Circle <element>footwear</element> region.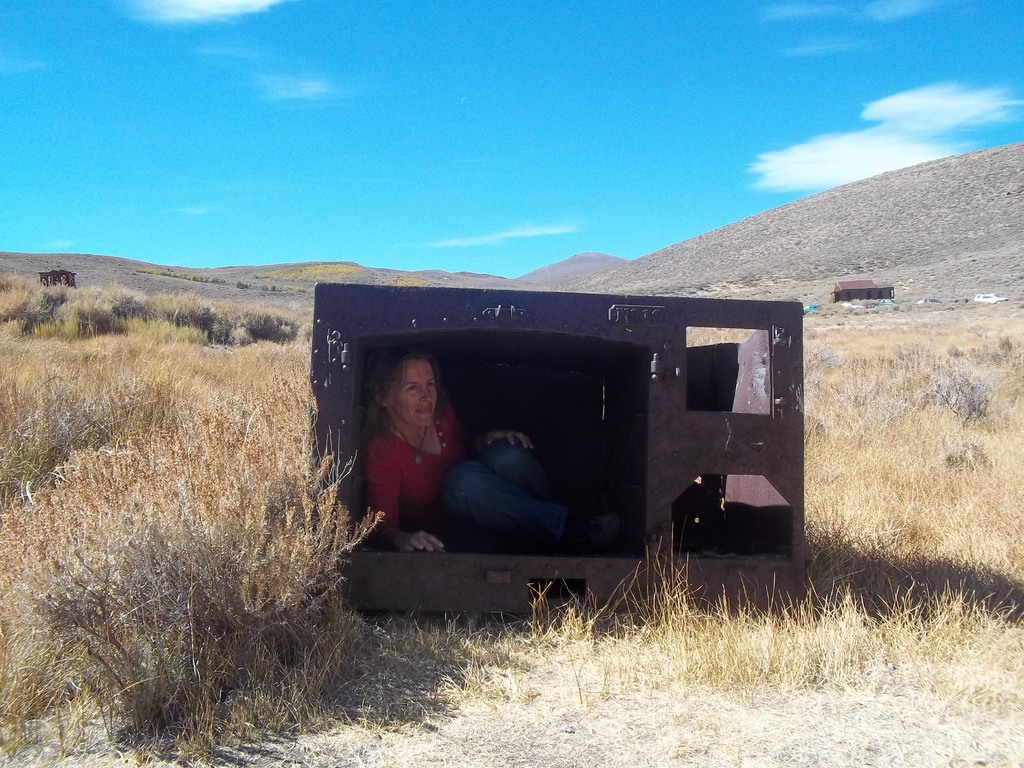
Region: (570,511,623,545).
